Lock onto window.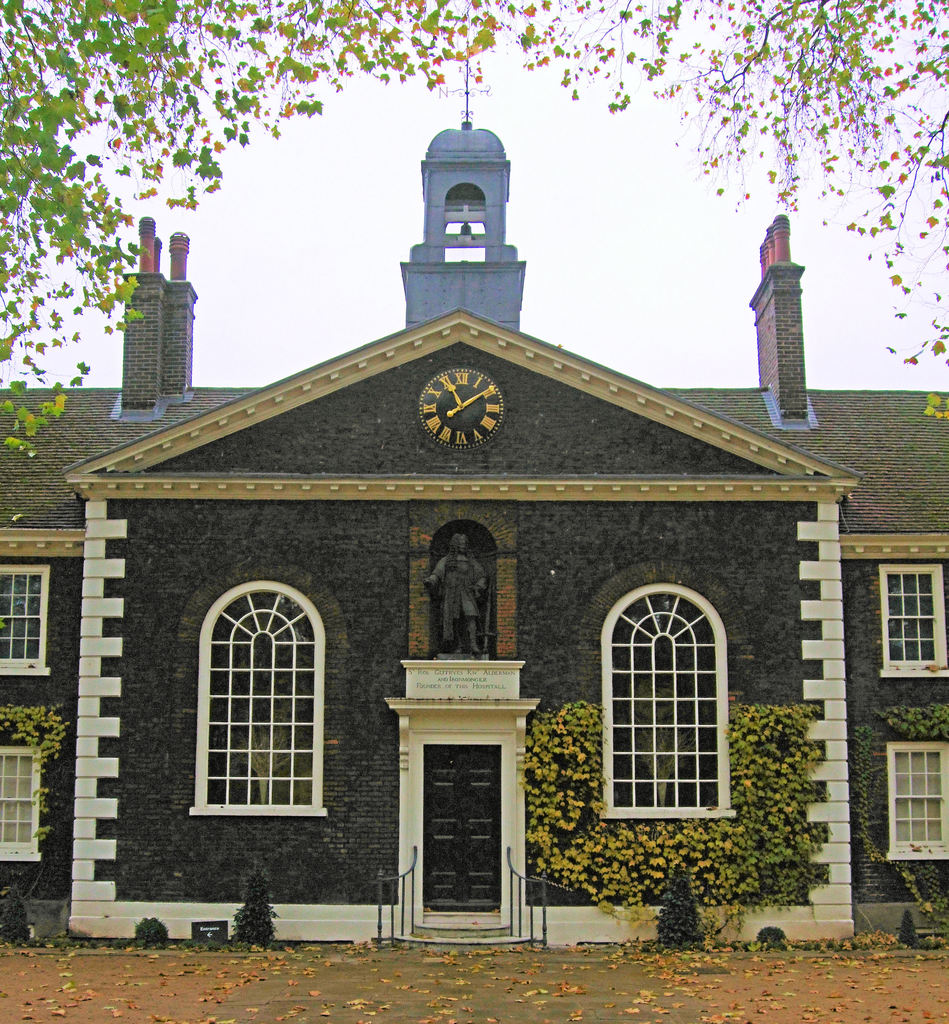
Locked: detection(0, 564, 54, 676).
